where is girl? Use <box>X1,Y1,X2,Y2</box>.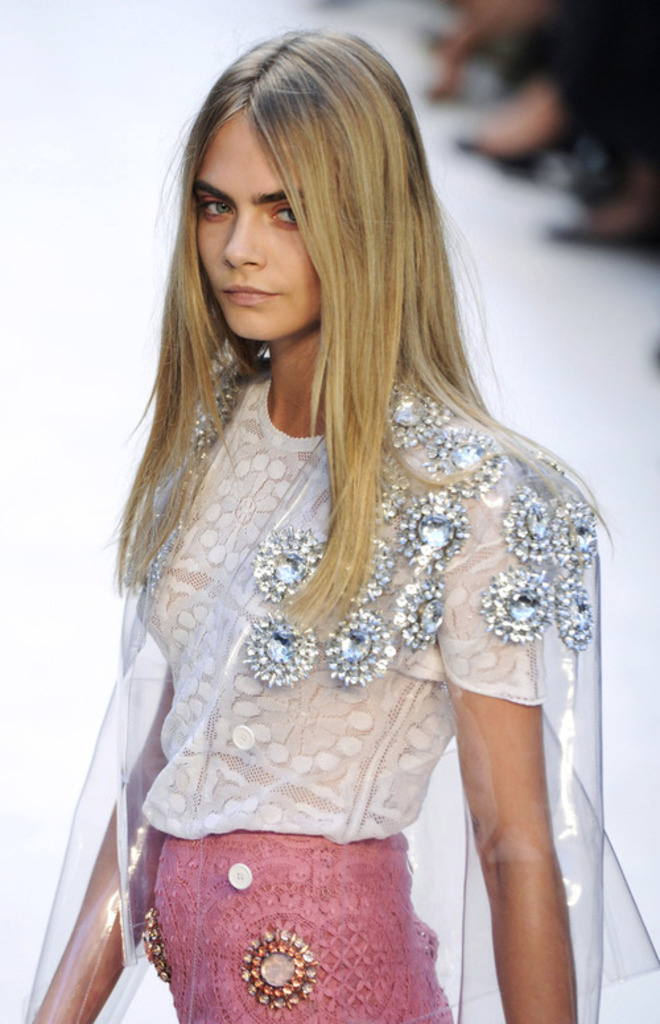
<box>29,42,659,1023</box>.
